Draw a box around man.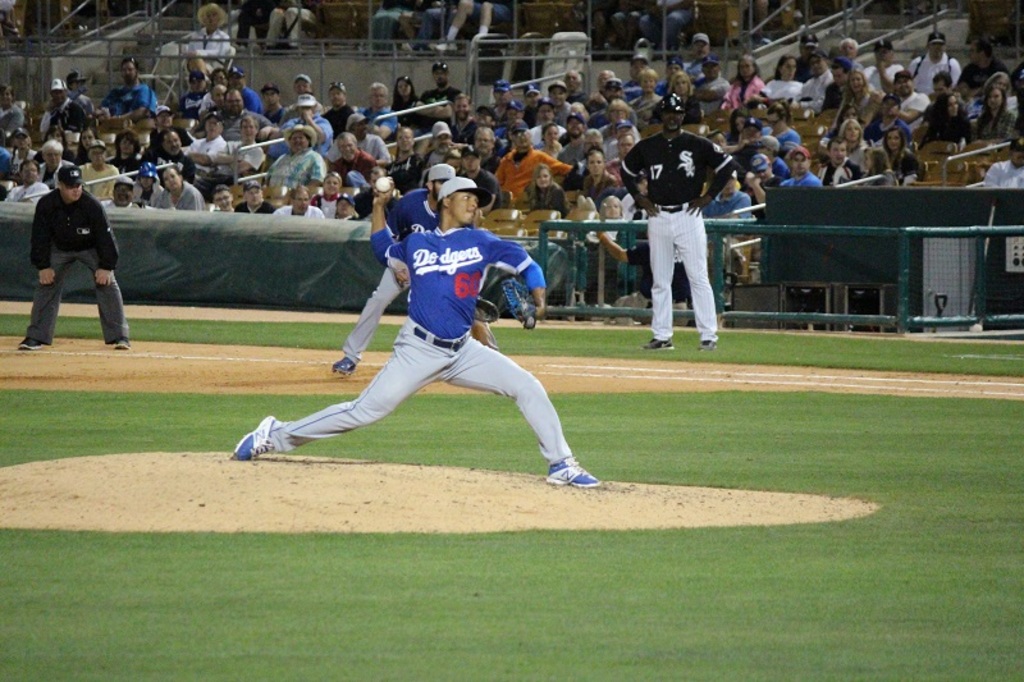
x1=838 y1=38 x2=863 y2=65.
